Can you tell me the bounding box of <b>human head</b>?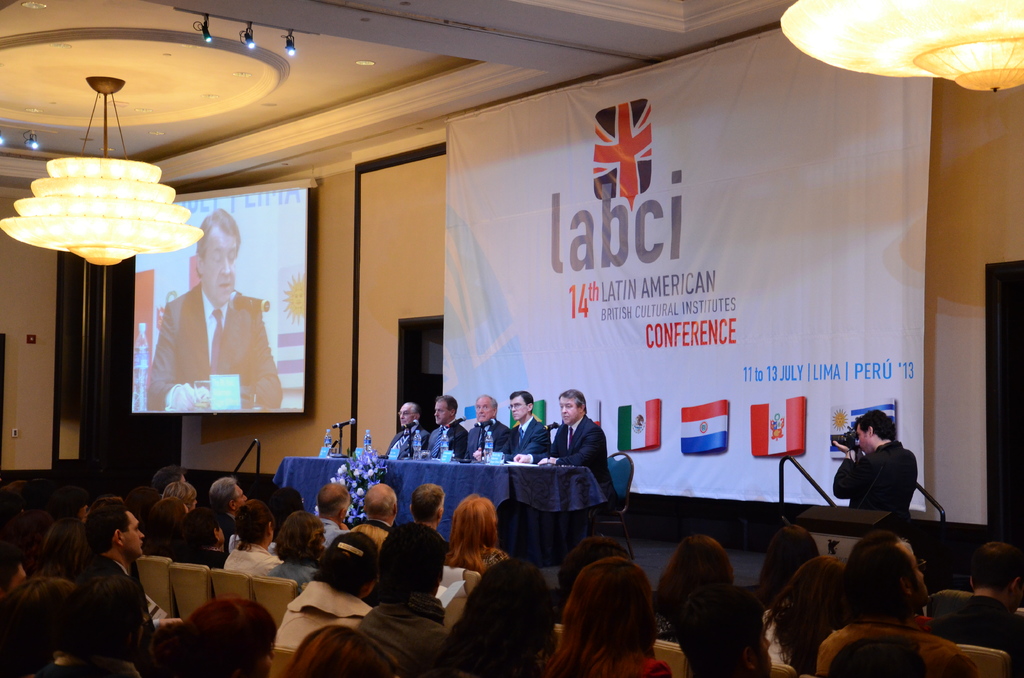
[left=188, top=507, right=225, bottom=550].
